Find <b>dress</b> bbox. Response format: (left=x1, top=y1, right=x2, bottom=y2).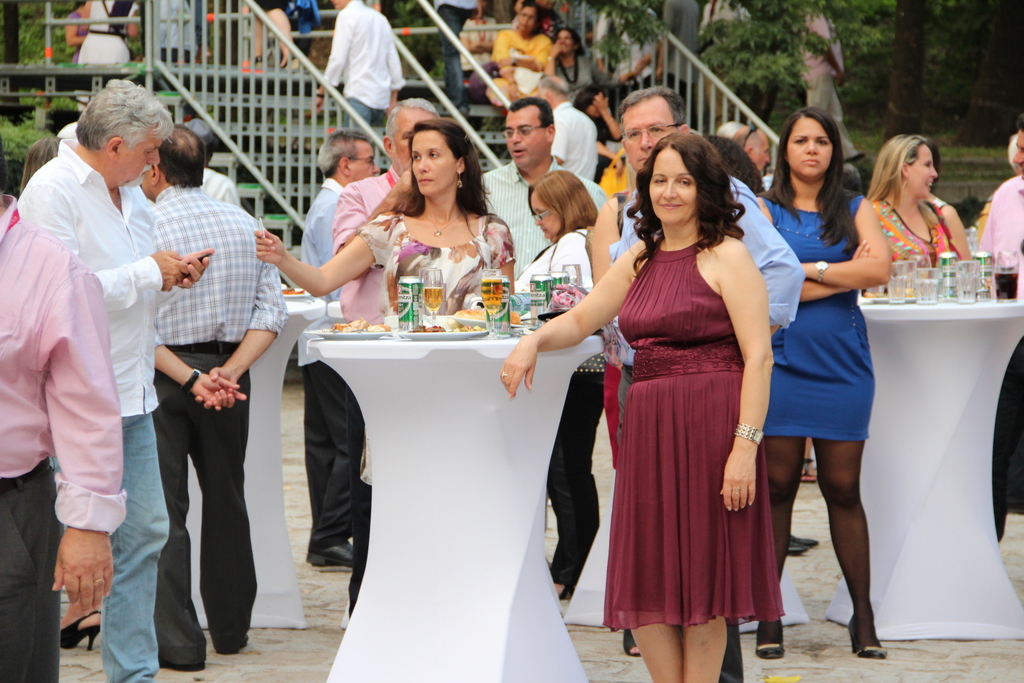
(left=598, top=179, right=774, bottom=646).
